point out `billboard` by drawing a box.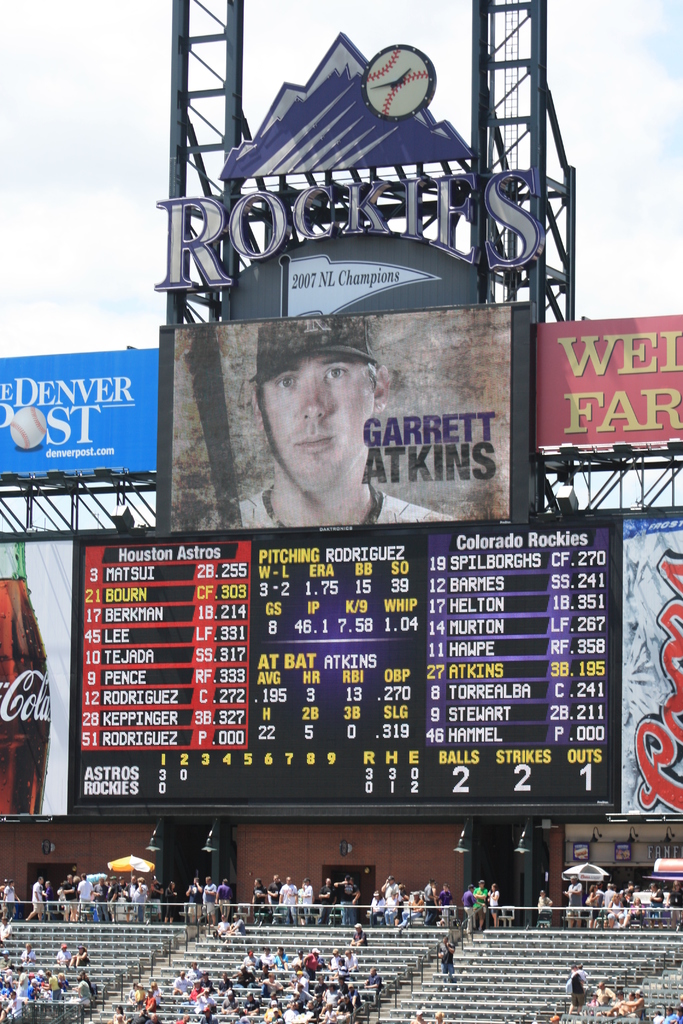
<bbox>151, 296, 524, 537</bbox>.
